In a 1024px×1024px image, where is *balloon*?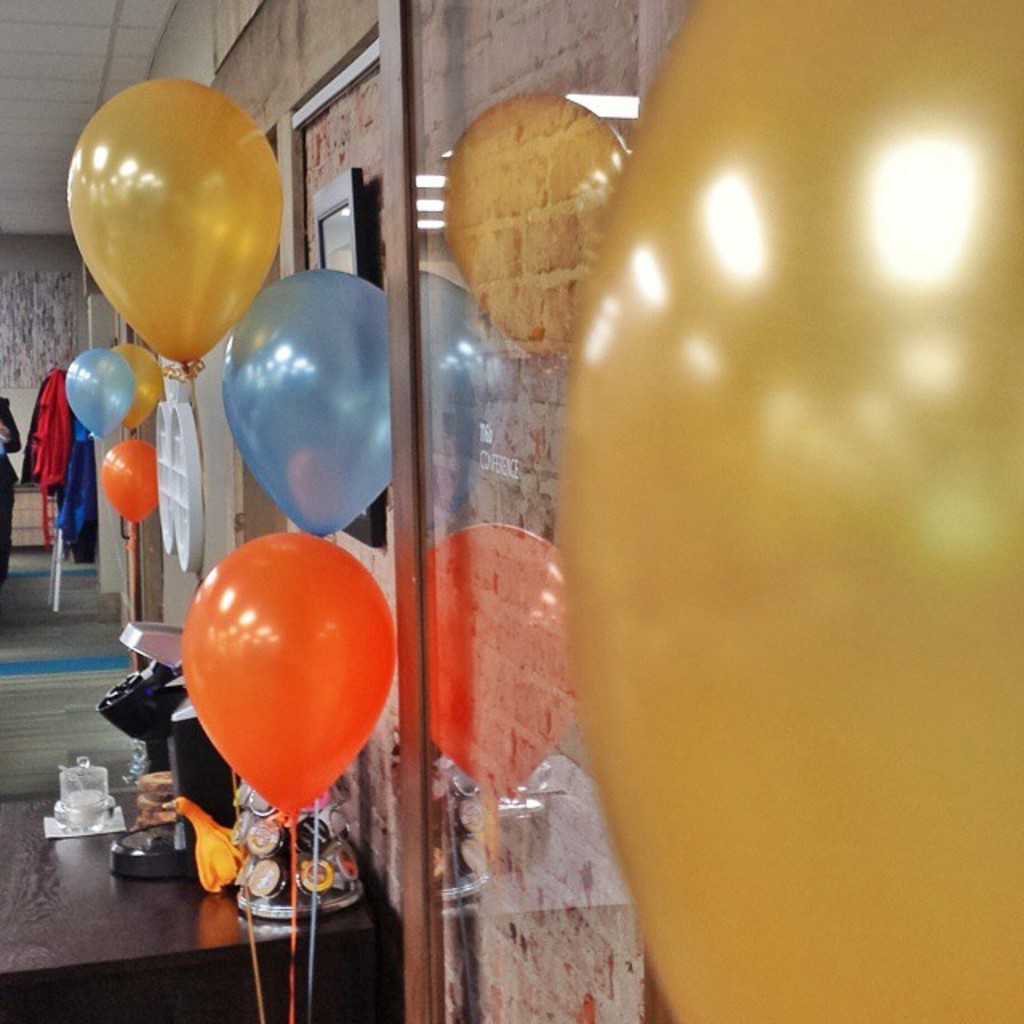
bbox=[118, 344, 165, 432].
